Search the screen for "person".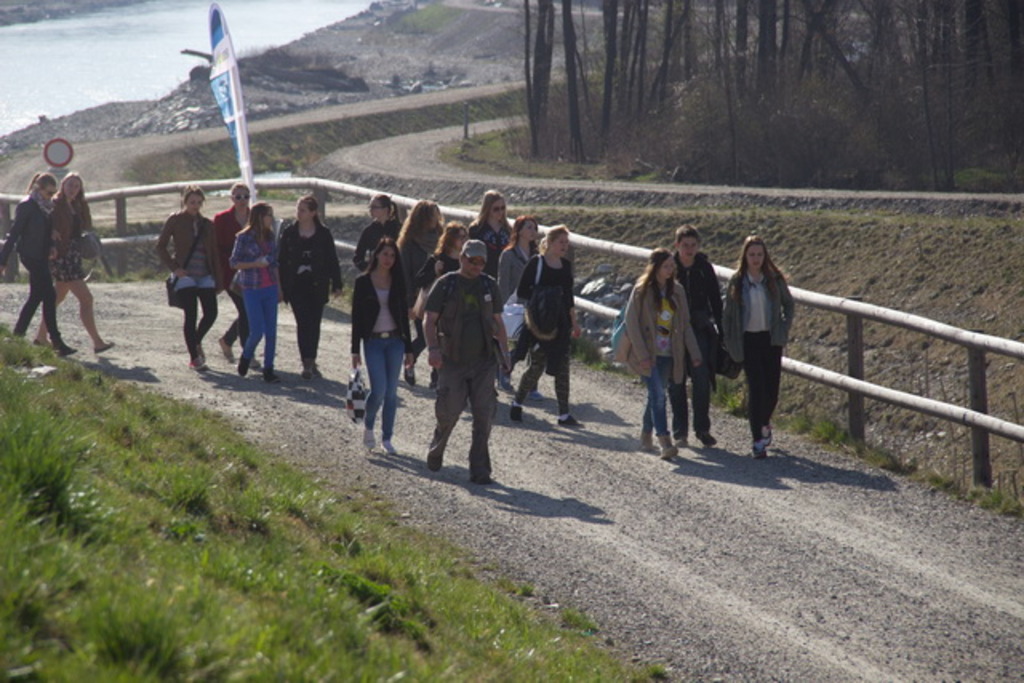
Found at (left=419, top=216, right=483, bottom=395).
